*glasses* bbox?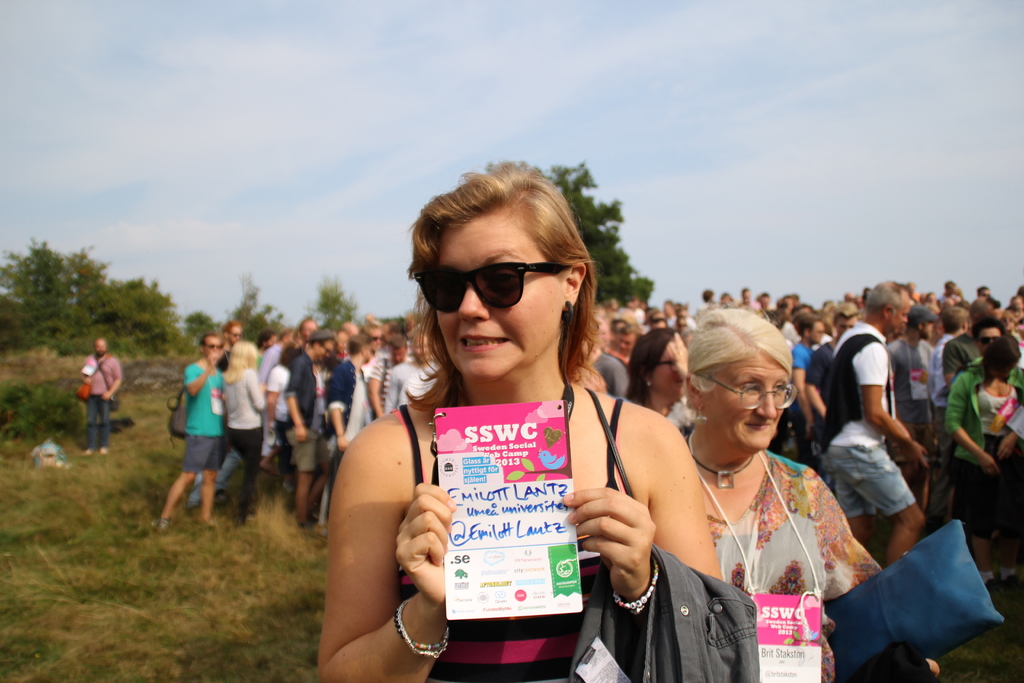
(x1=228, y1=333, x2=242, y2=340)
